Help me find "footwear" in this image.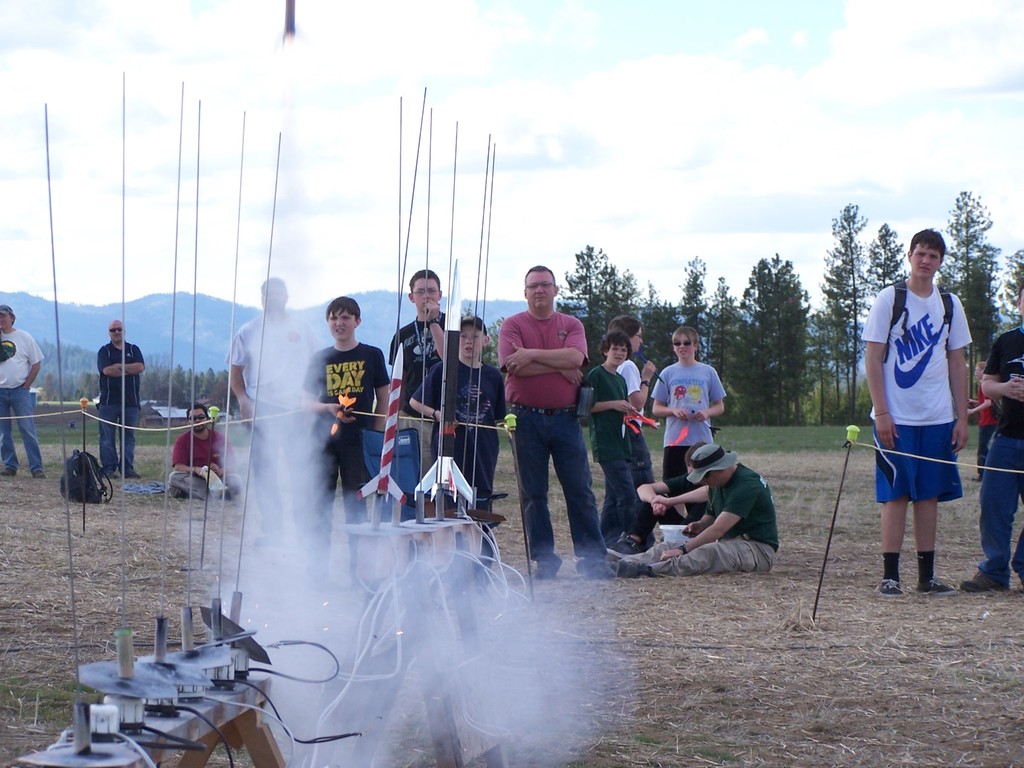
Found it: BBox(965, 571, 1008, 592).
